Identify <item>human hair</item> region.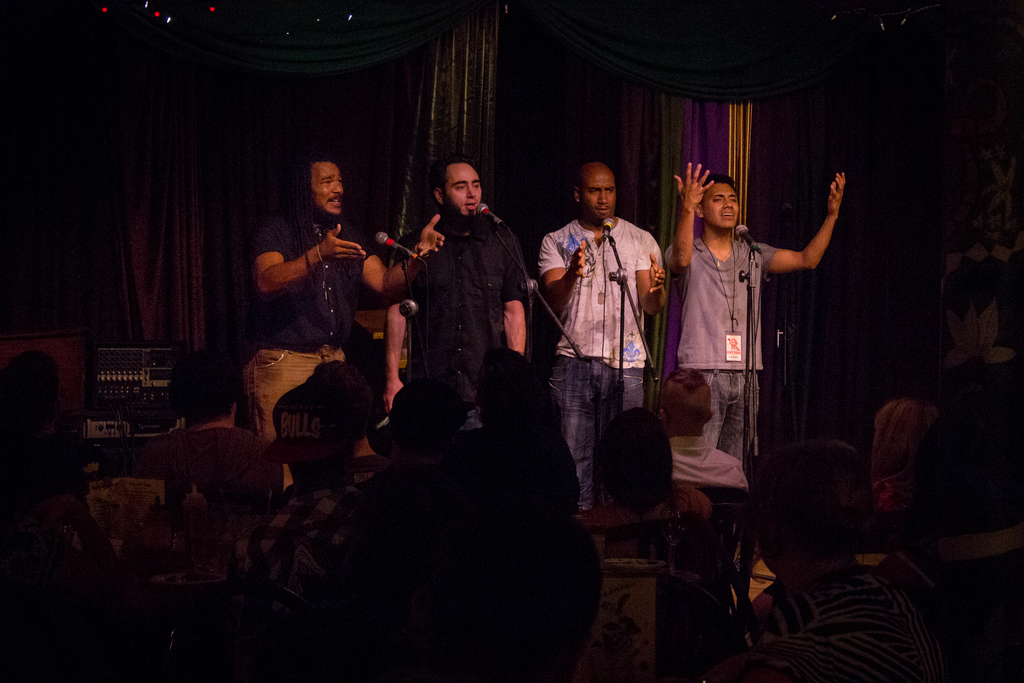
Region: 664, 361, 703, 388.
